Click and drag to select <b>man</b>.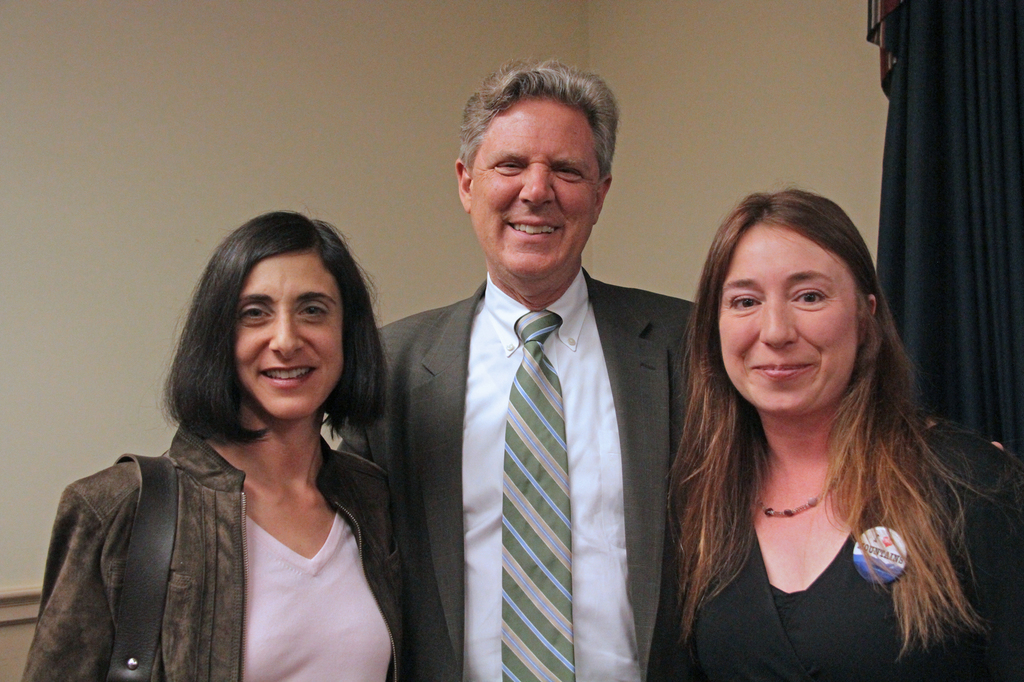
Selection: box(376, 83, 674, 681).
